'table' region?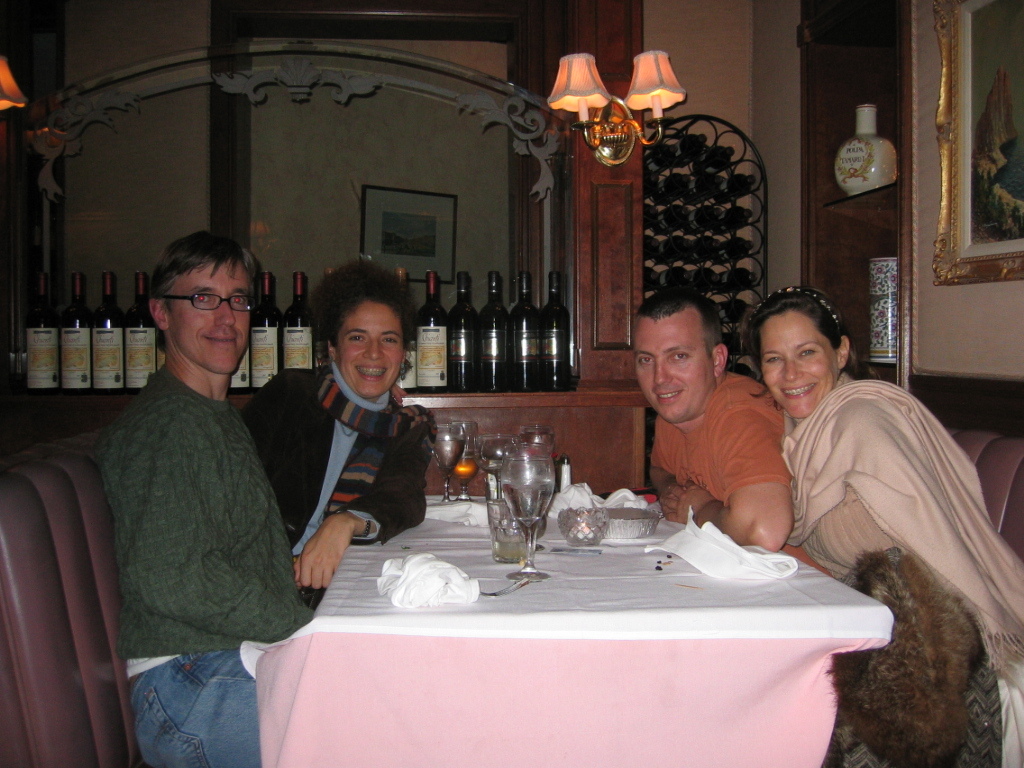
crop(262, 479, 862, 767)
